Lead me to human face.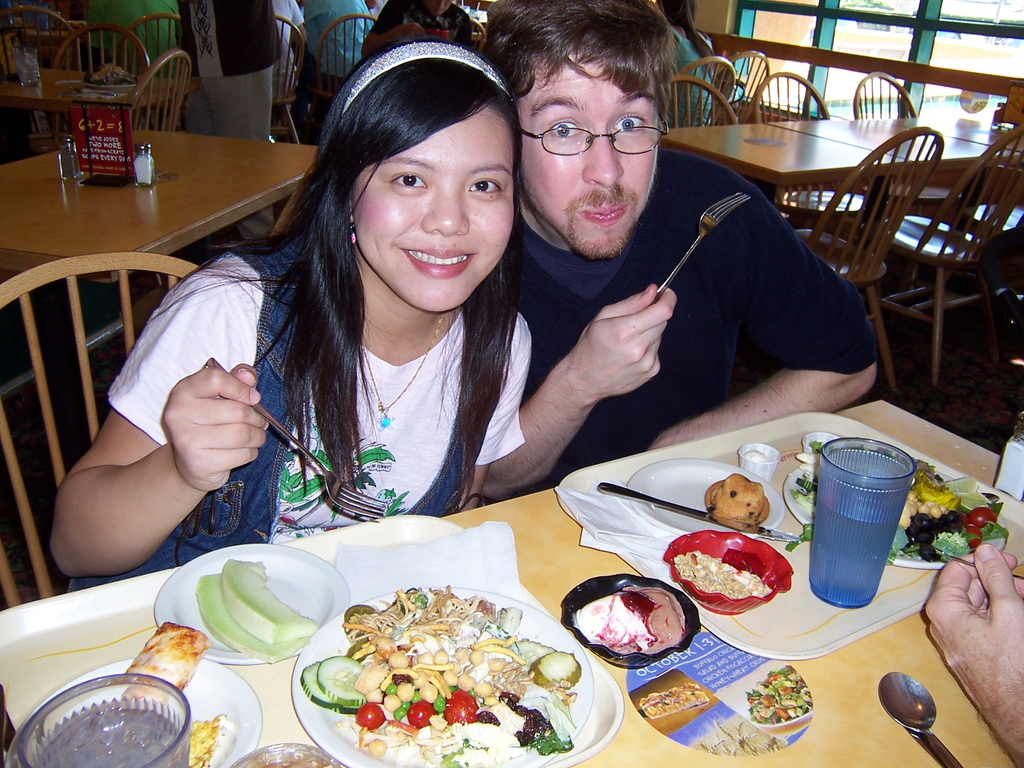
Lead to left=517, top=49, right=657, bottom=256.
